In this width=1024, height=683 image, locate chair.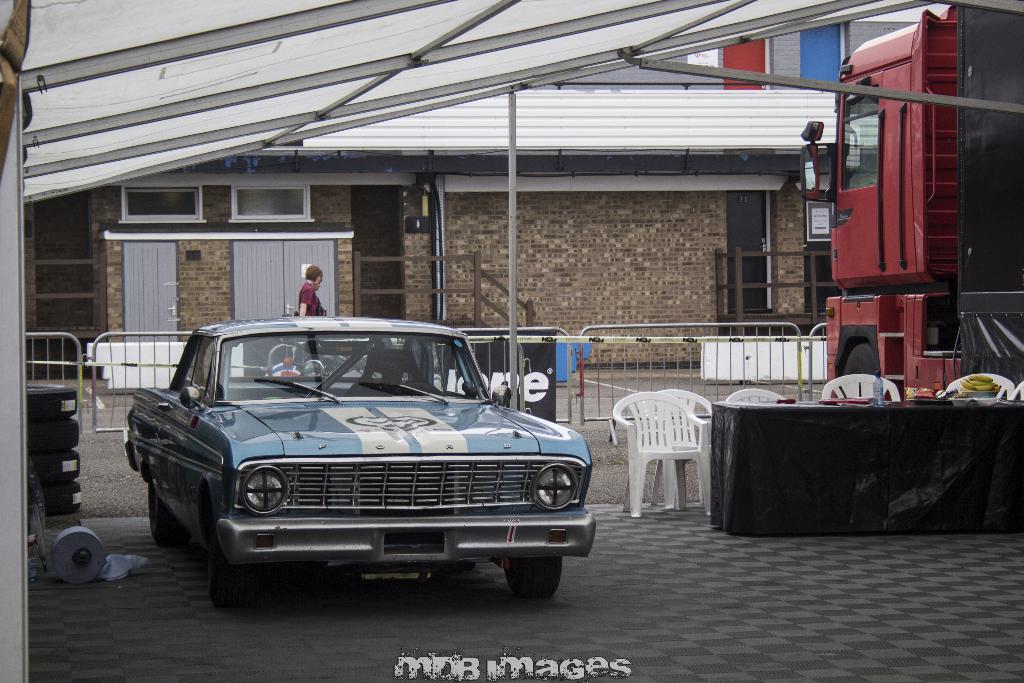
Bounding box: box=[948, 373, 1017, 400].
